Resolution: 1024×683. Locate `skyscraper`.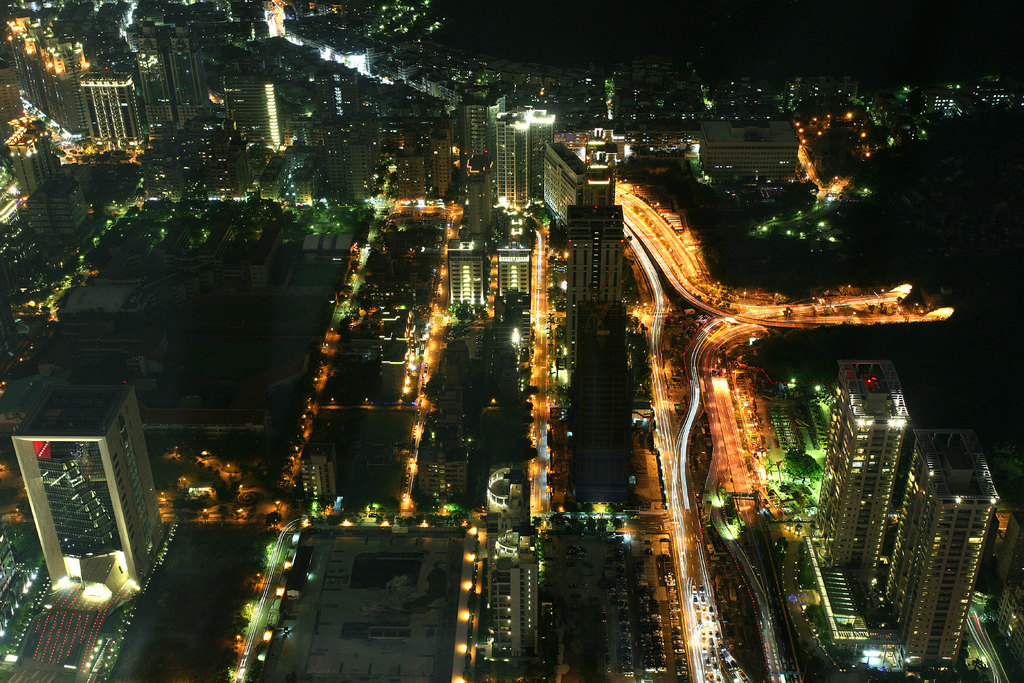
box(447, 236, 483, 308).
